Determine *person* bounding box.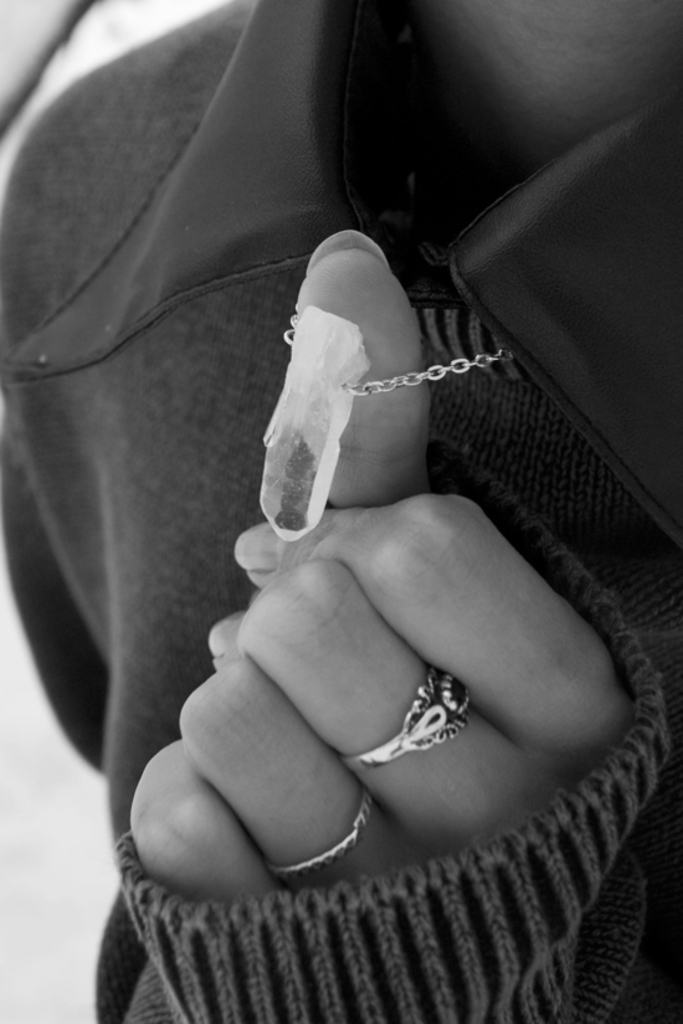
Determined: 0/0/682/1014.
